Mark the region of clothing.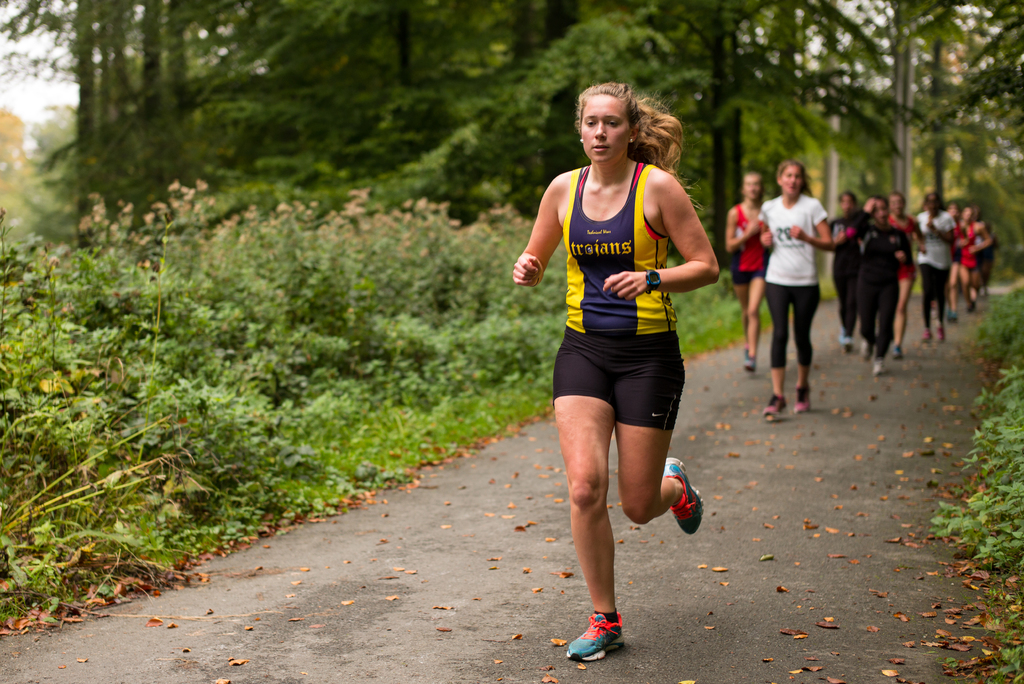
Region: {"left": 543, "top": 160, "right": 689, "bottom": 434}.
